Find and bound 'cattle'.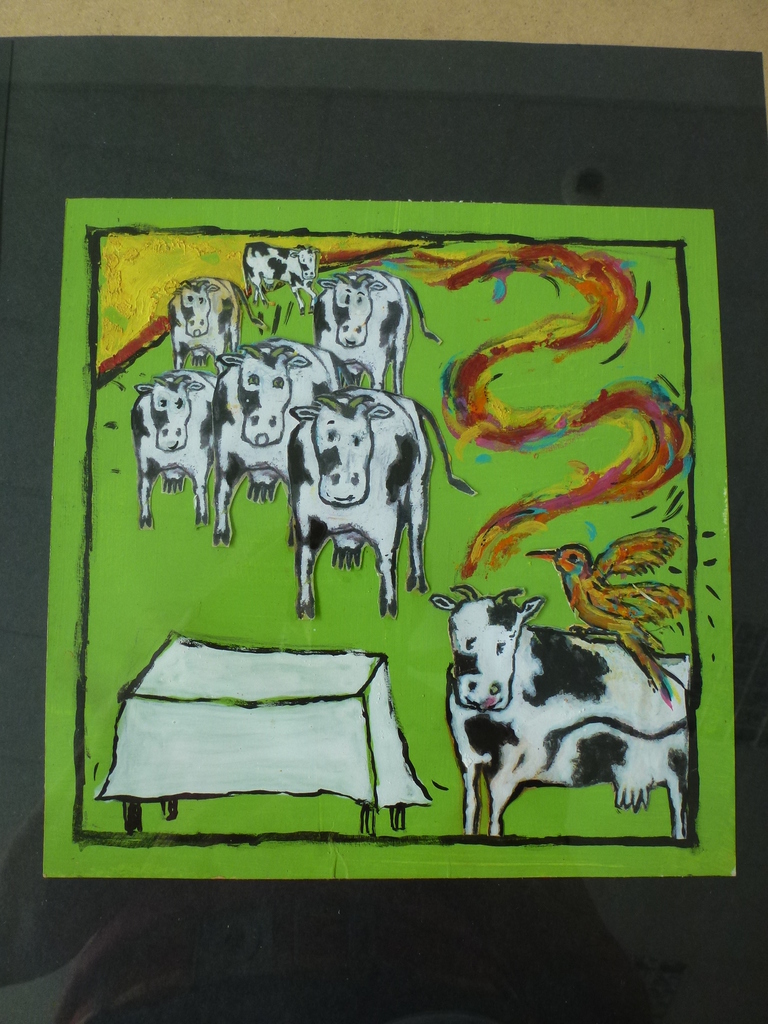
Bound: box(433, 572, 695, 850).
